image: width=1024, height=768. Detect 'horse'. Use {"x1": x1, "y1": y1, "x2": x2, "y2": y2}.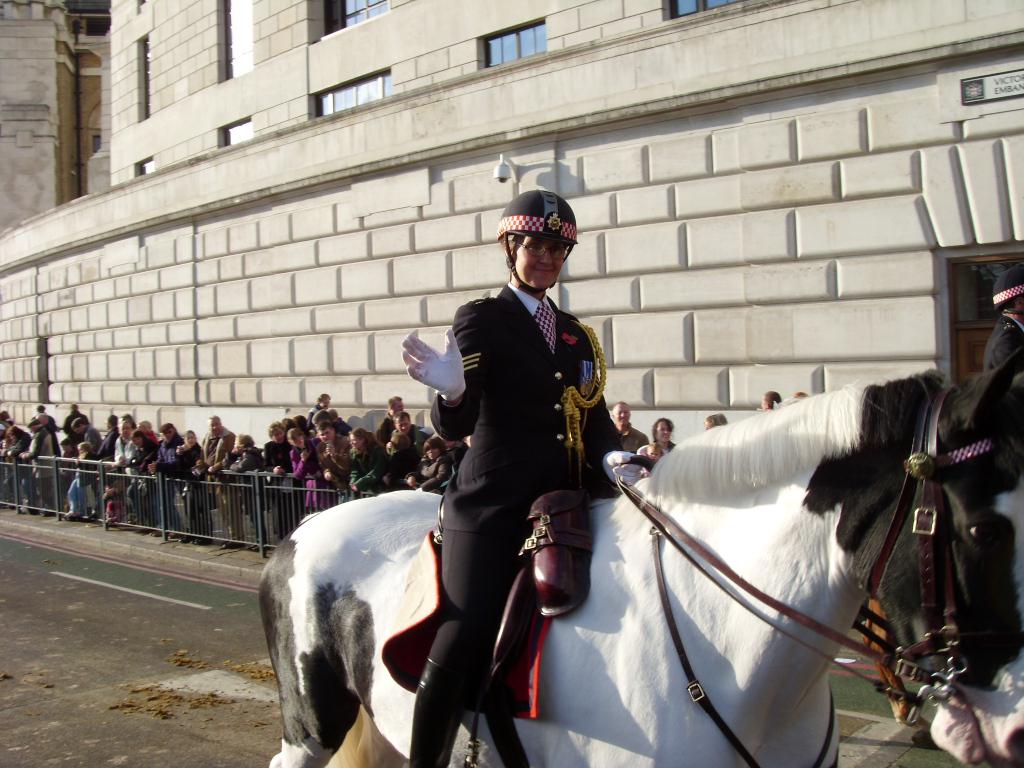
{"x1": 859, "y1": 597, "x2": 926, "y2": 748}.
